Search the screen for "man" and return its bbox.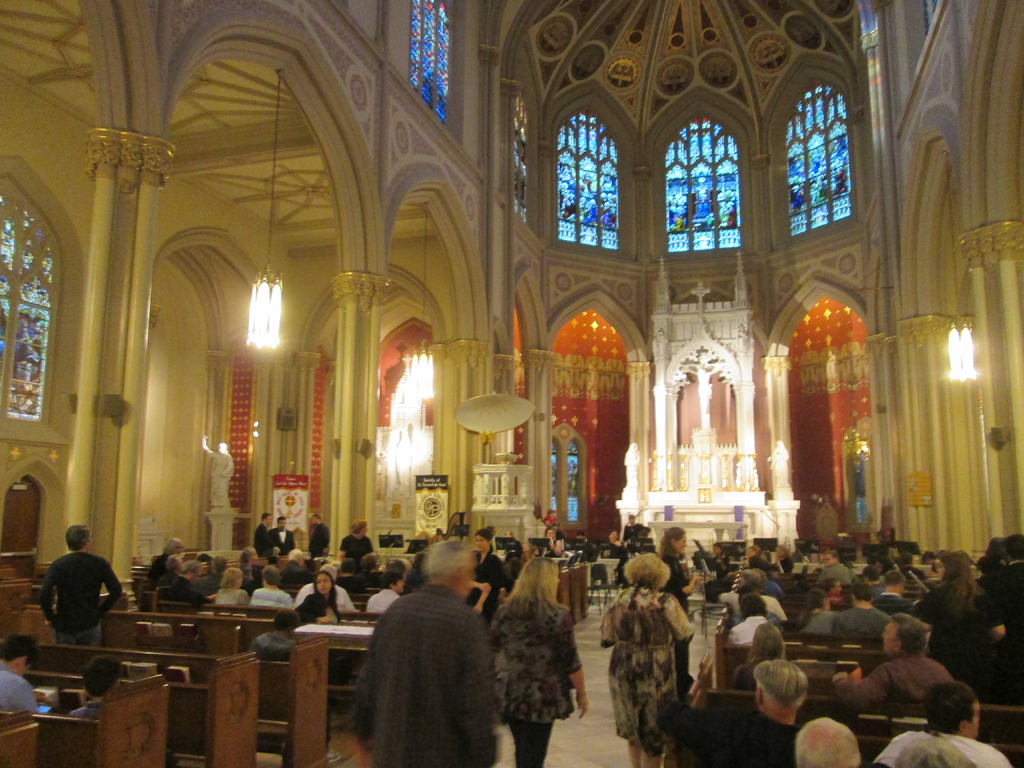
Found: [0, 636, 42, 721].
